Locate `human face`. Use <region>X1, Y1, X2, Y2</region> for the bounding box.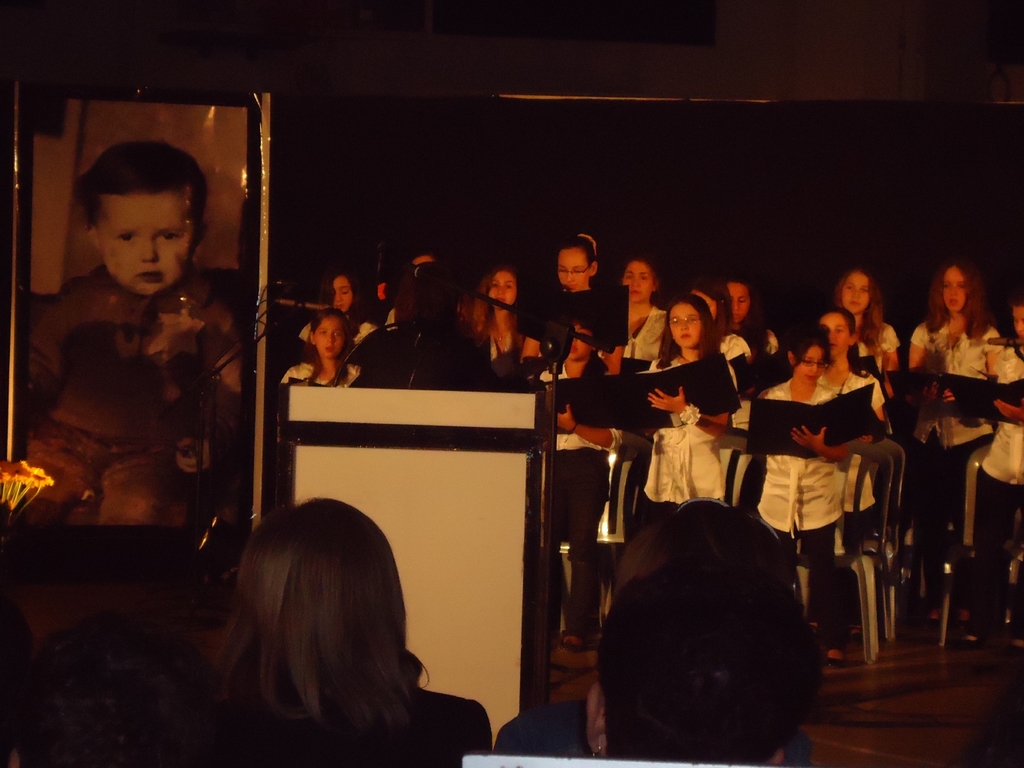
<region>96, 181, 194, 298</region>.
